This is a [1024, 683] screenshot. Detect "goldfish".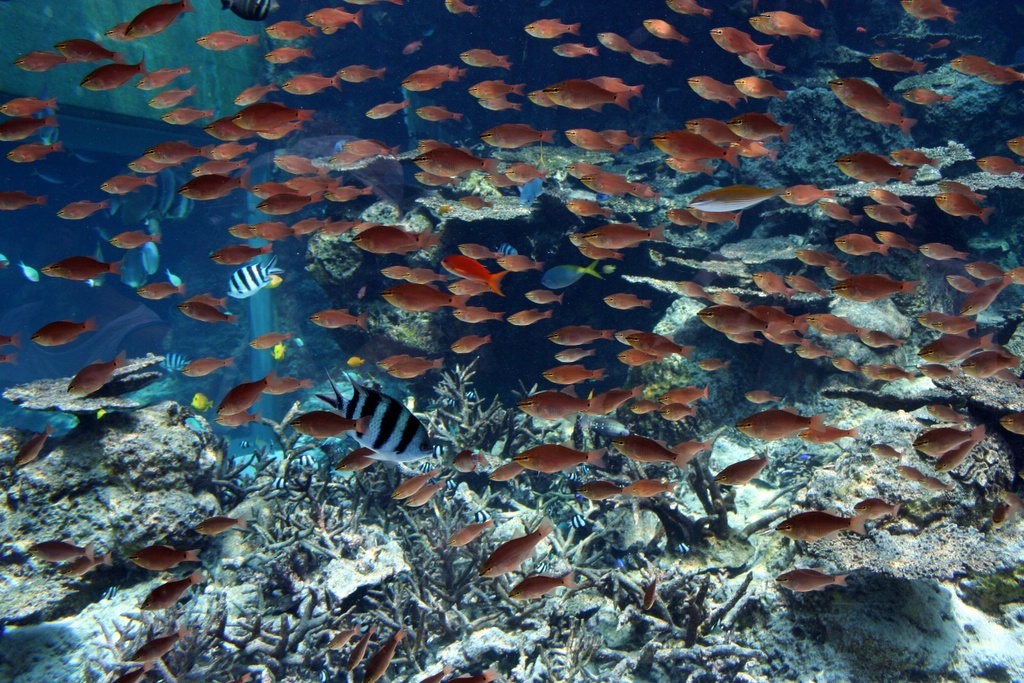
box=[947, 53, 995, 79].
